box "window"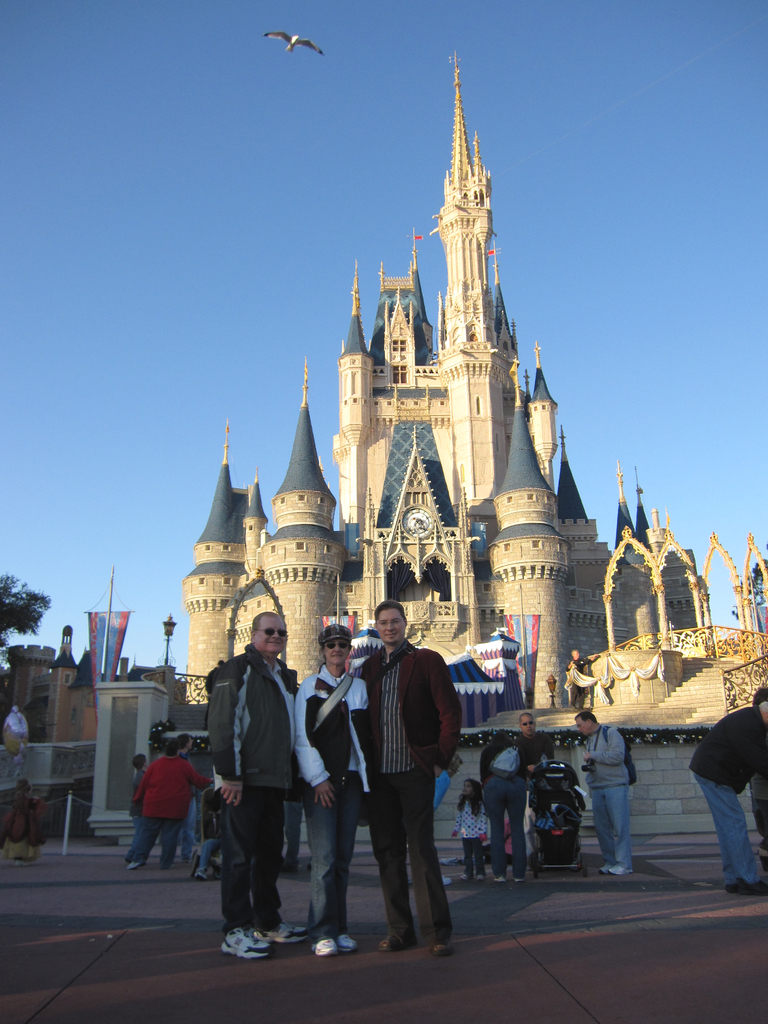
532:541:541:545
